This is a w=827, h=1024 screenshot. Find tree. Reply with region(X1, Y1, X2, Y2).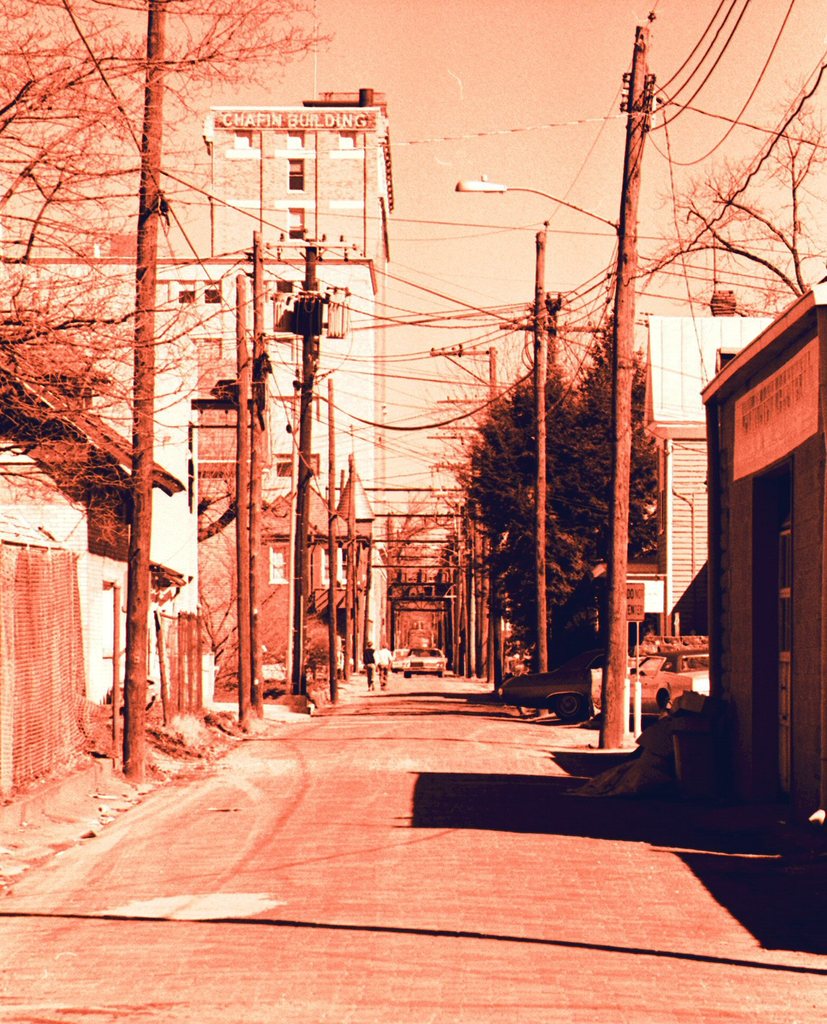
region(0, 0, 334, 475).
